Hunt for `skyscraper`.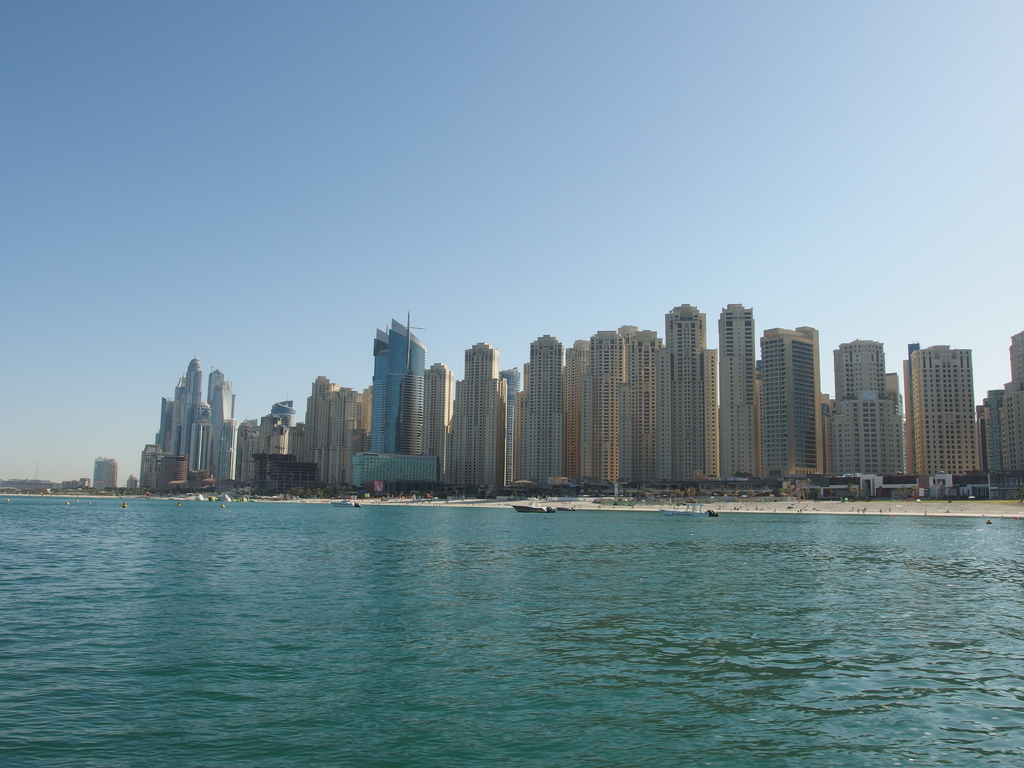
Hunted down at Rect(362, 311, 422, 491).
